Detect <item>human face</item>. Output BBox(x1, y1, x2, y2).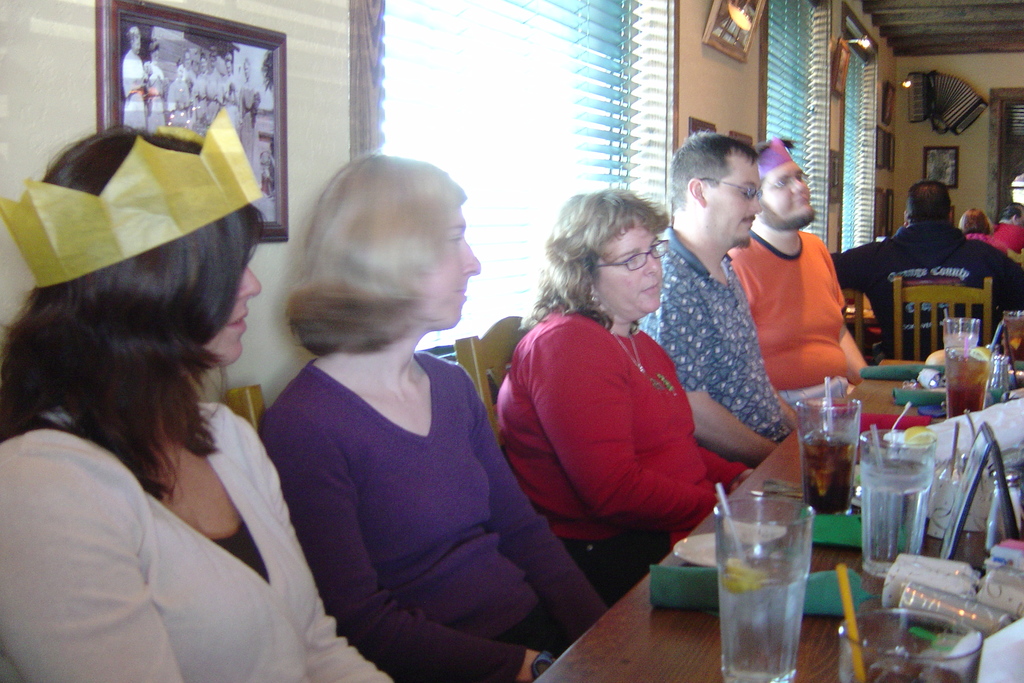
BBox(765, 158, 817, 227).
